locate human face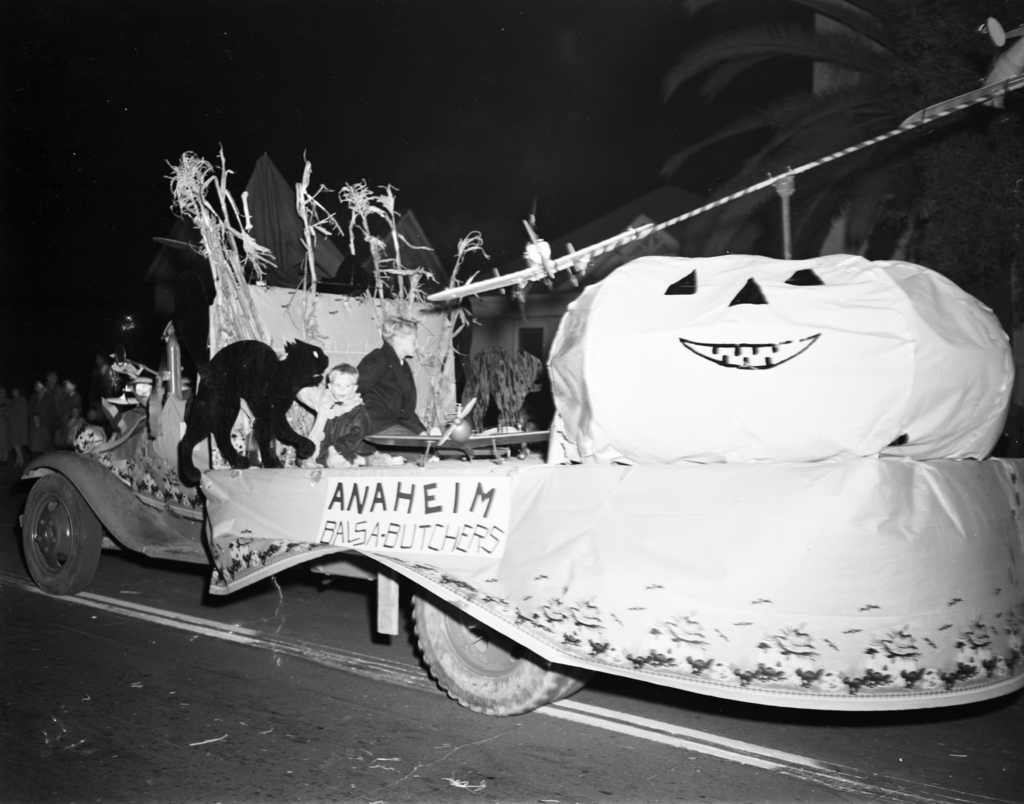
[397,330,419,353]
